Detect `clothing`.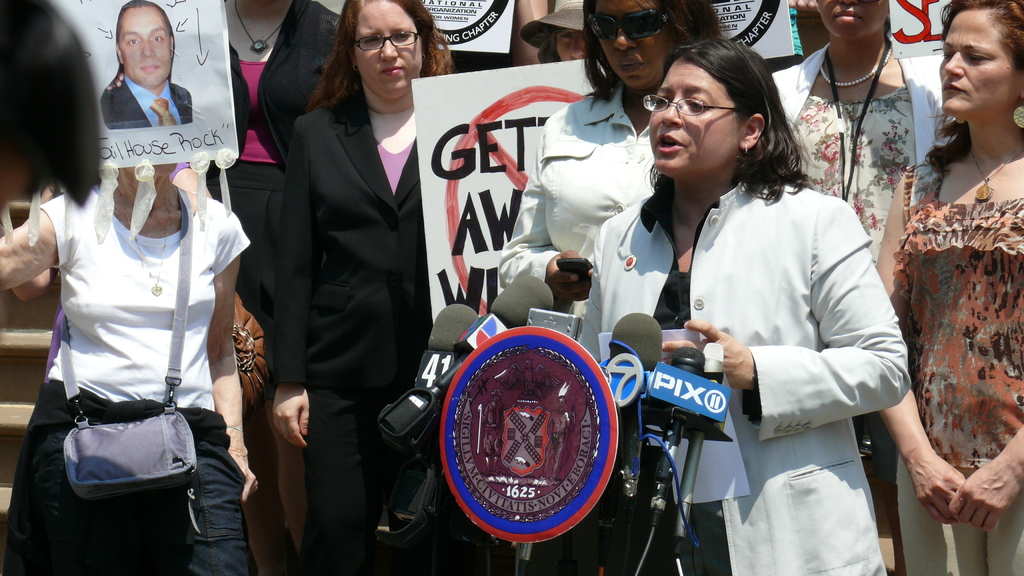
Detected at pyautogui.locateOnScreen(1, 182, 260, 575).
